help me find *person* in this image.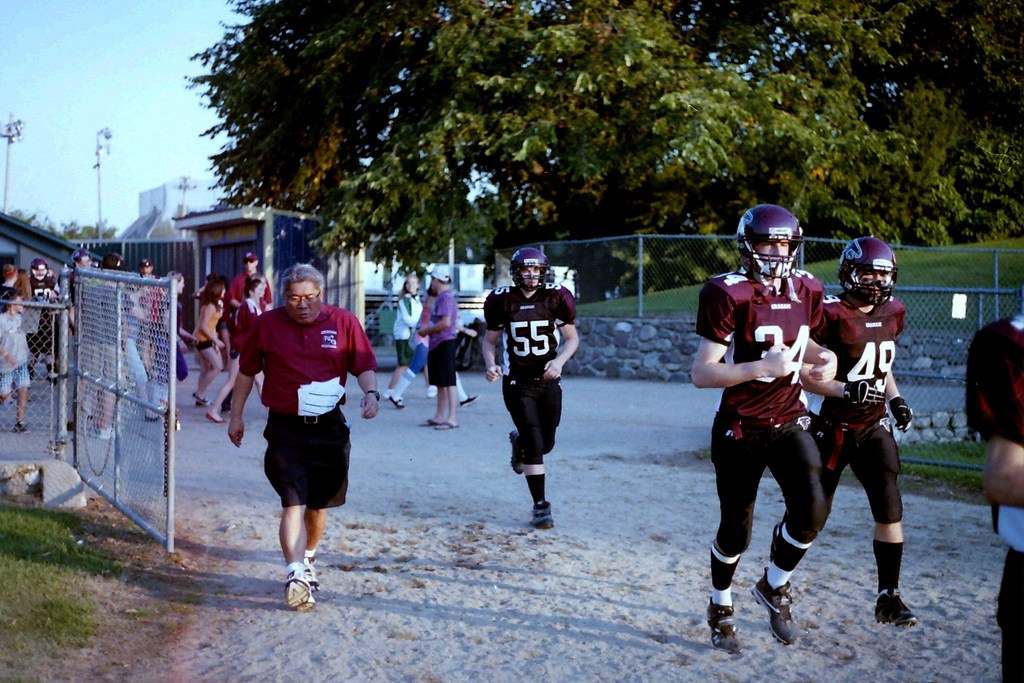
Found it: [479, 243, 584, 533].
